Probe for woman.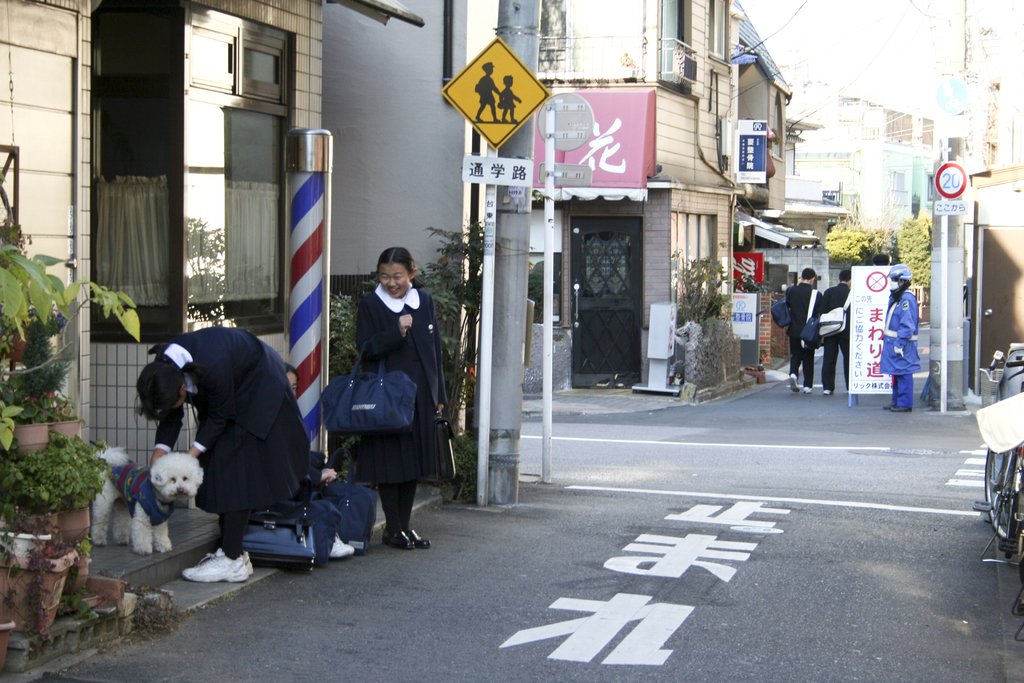
Probe result: Rect(132, 331, 309, 587).
